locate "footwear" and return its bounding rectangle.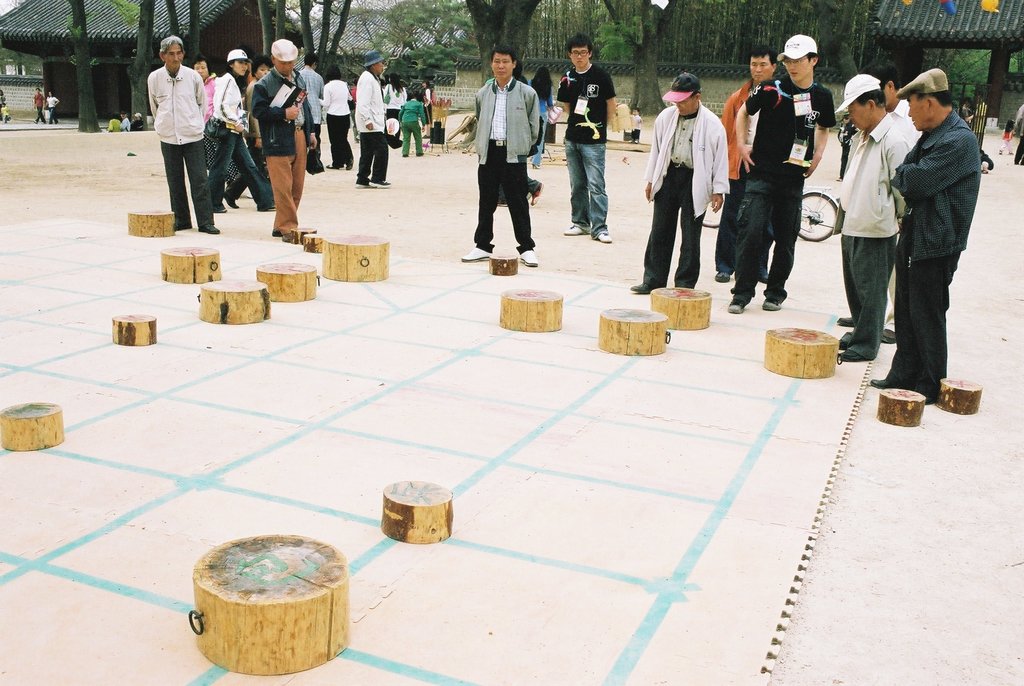
x1=531 y1=183 x2=541 y2=205.
